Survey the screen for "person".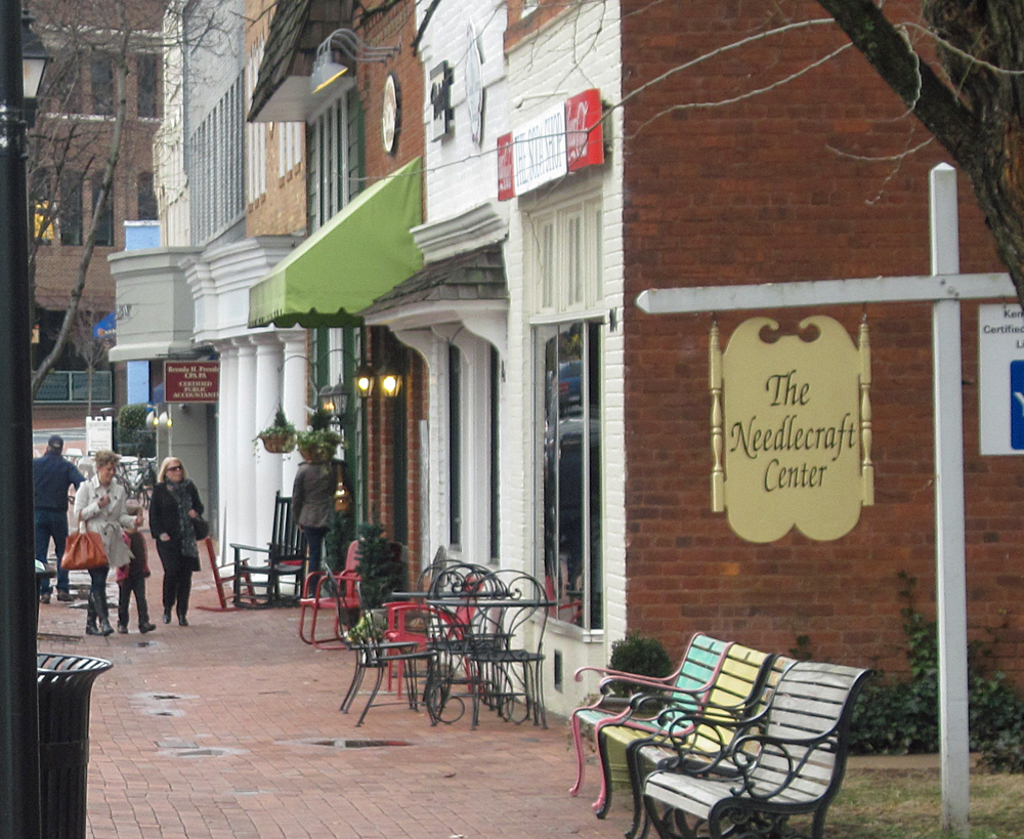
Survey found: x1=74, y1=437, x2=145, y2=636.
